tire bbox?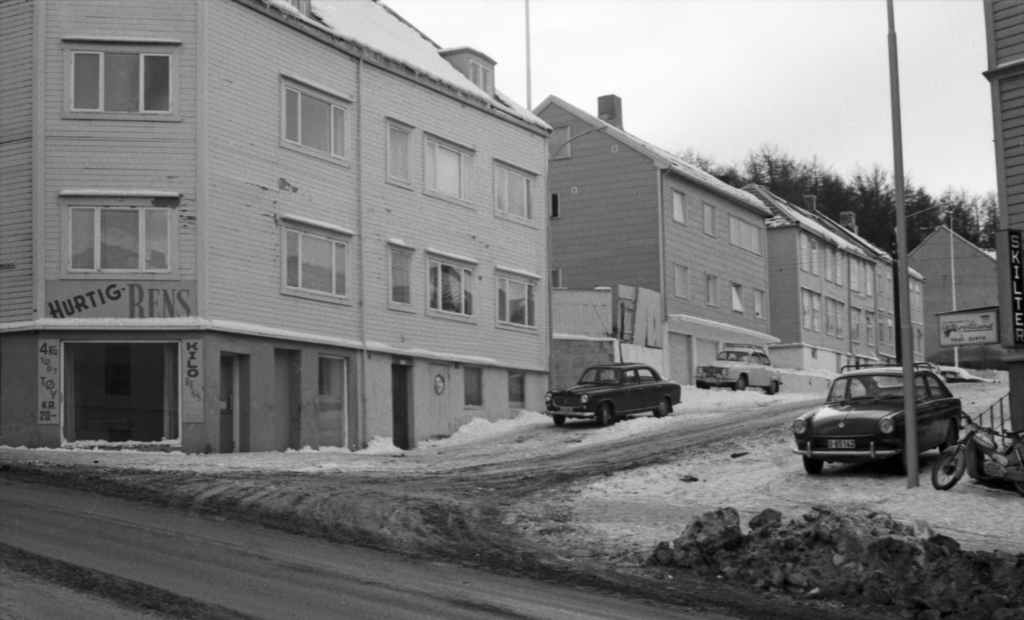
crop(735, 375, 746, 391)
